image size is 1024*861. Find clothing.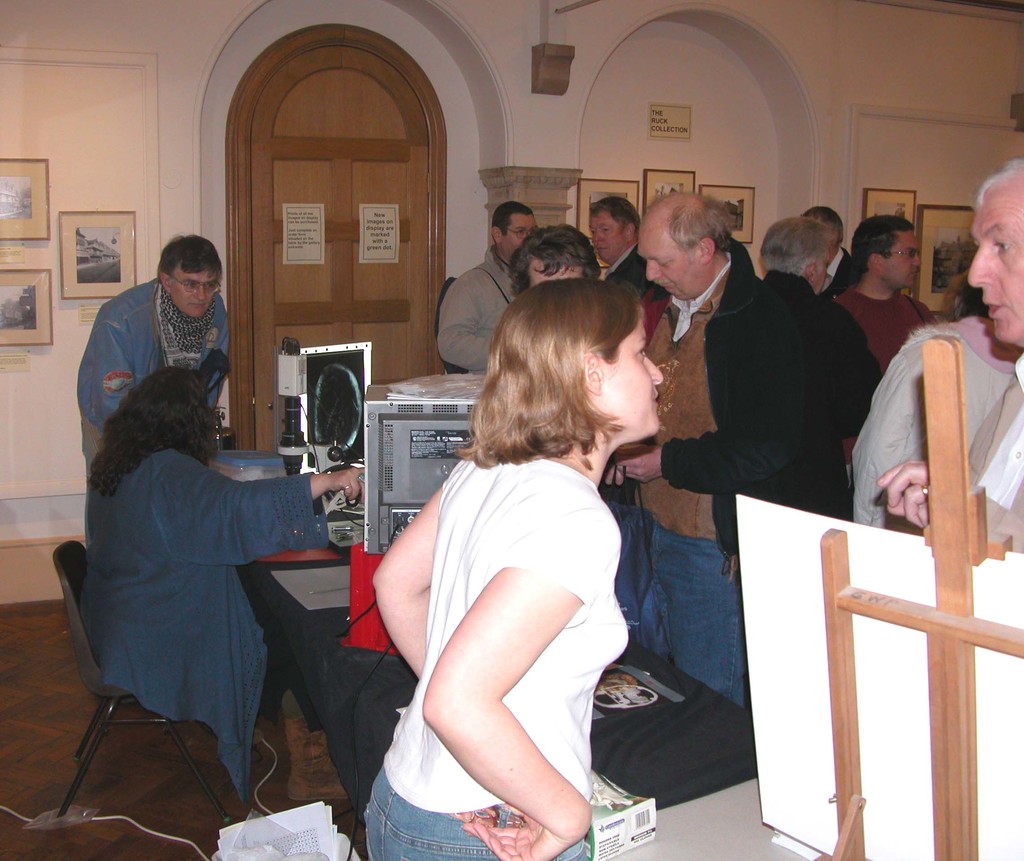
365, 433, 644, 855.
